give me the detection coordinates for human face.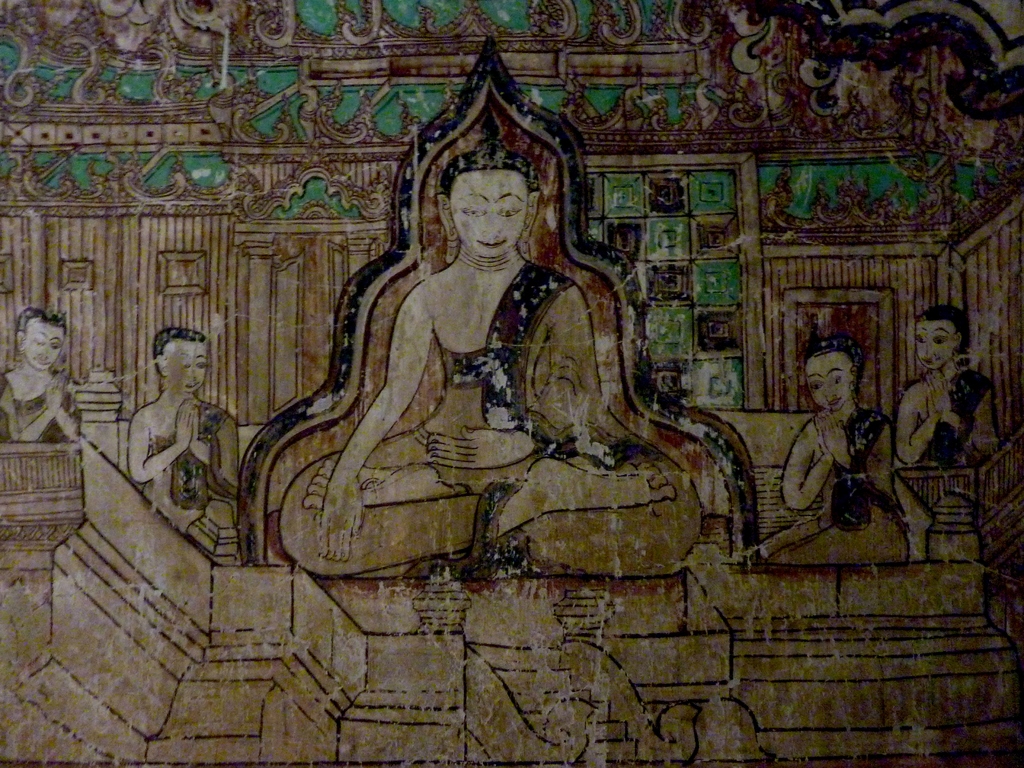
{"x1": 170, "y1": 342, "x2": 212, "y2": 389}.
